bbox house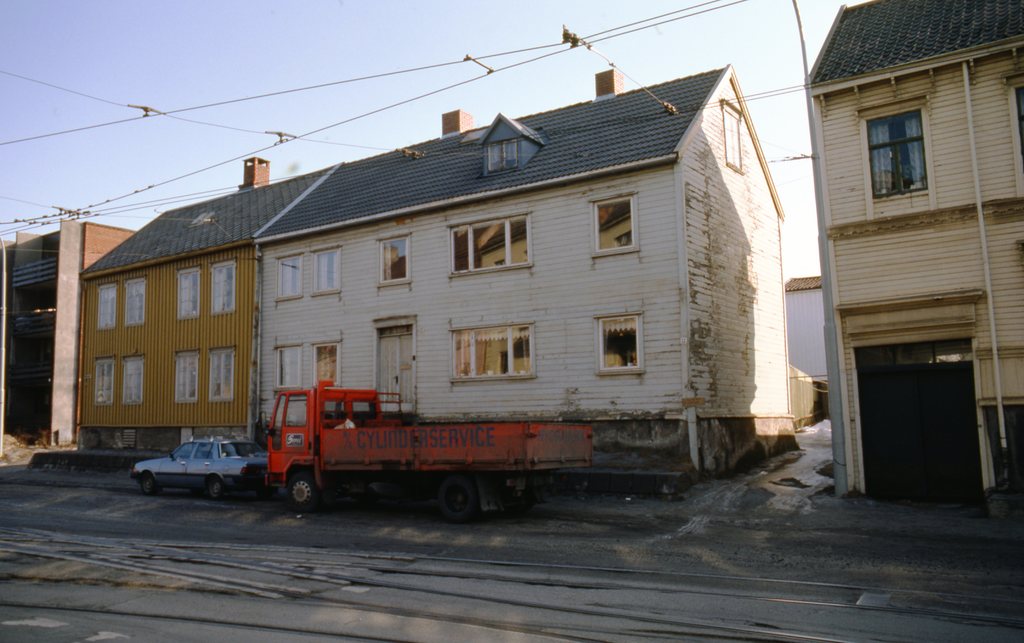
BBox(804, 0, 1022, 507)
